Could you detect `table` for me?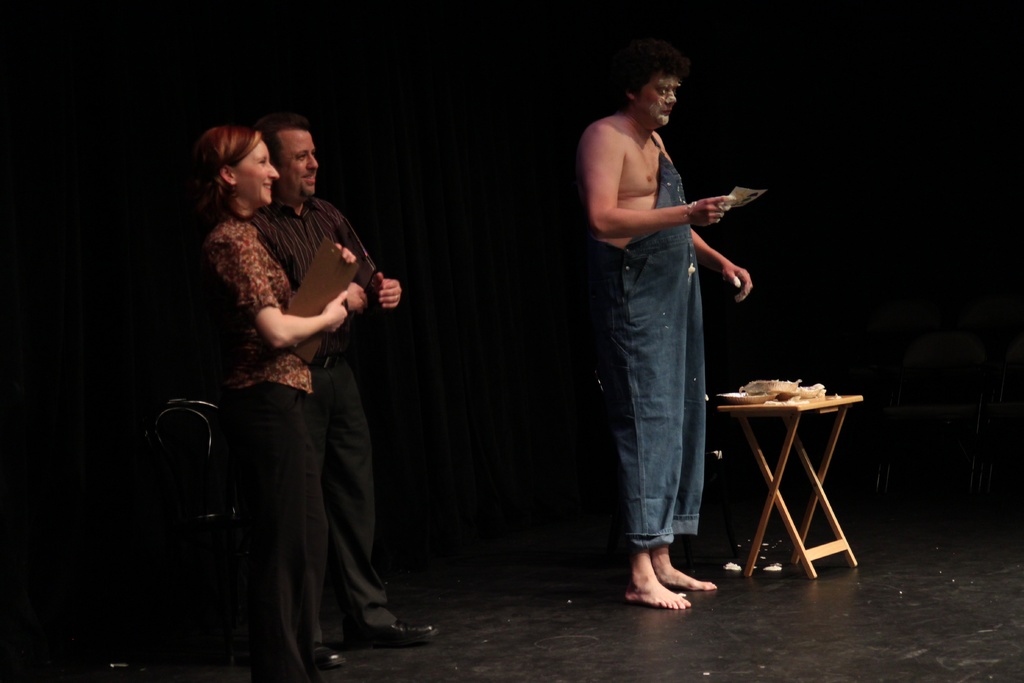
Detection result: pyautogui.locateOnScreen(695, 362, 888, 591).
